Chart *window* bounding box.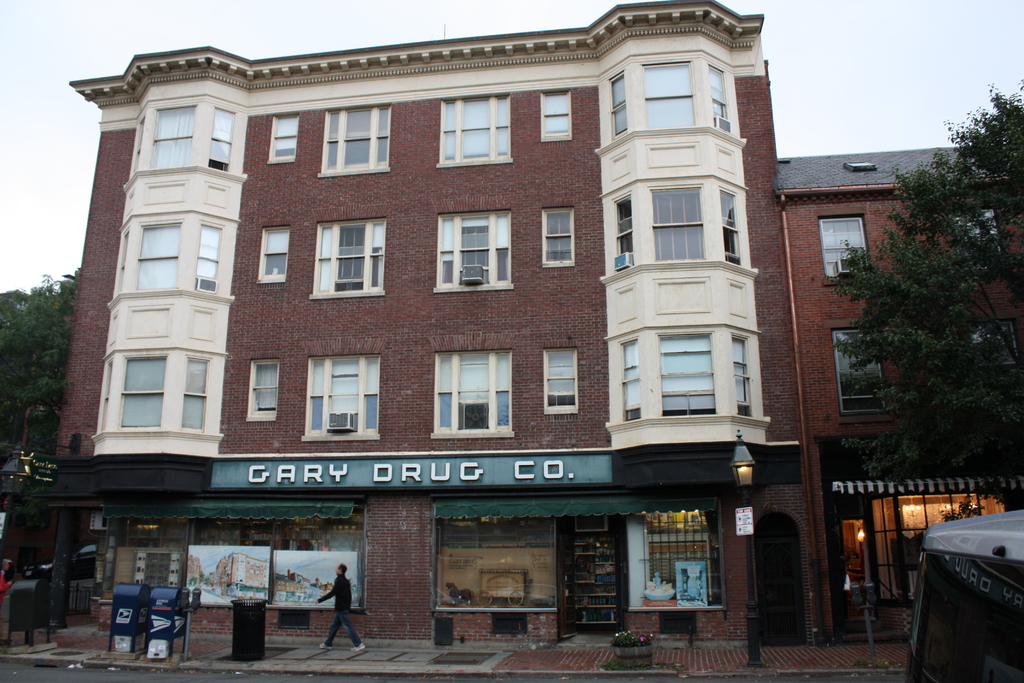
Charted: [112,344,163,428].
